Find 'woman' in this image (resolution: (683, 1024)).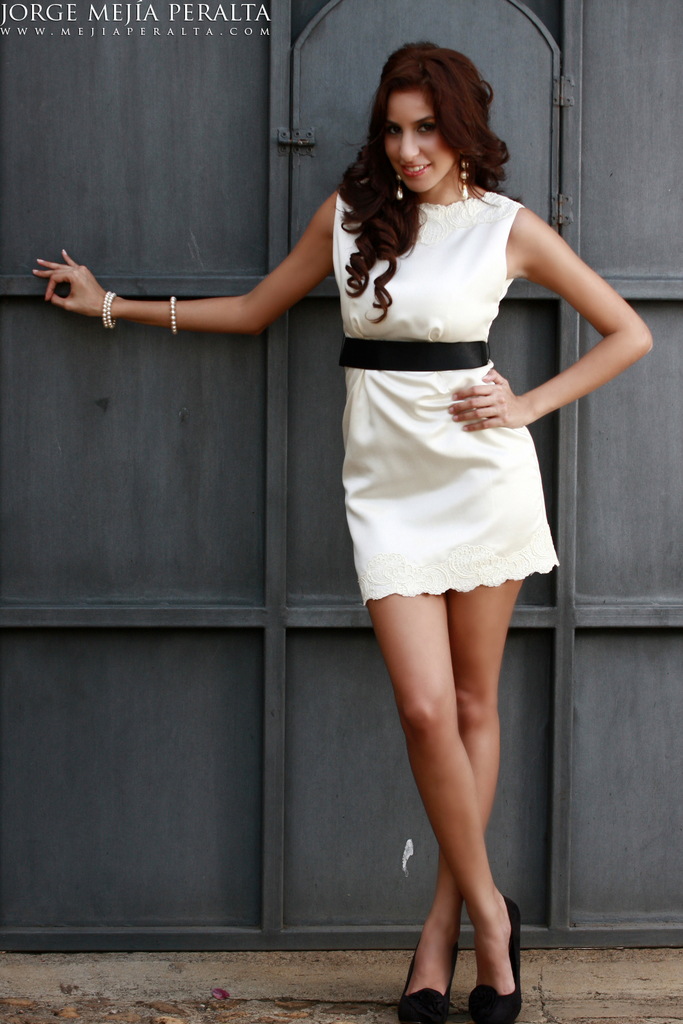
bbox=[27, 23, 651, 1023].
